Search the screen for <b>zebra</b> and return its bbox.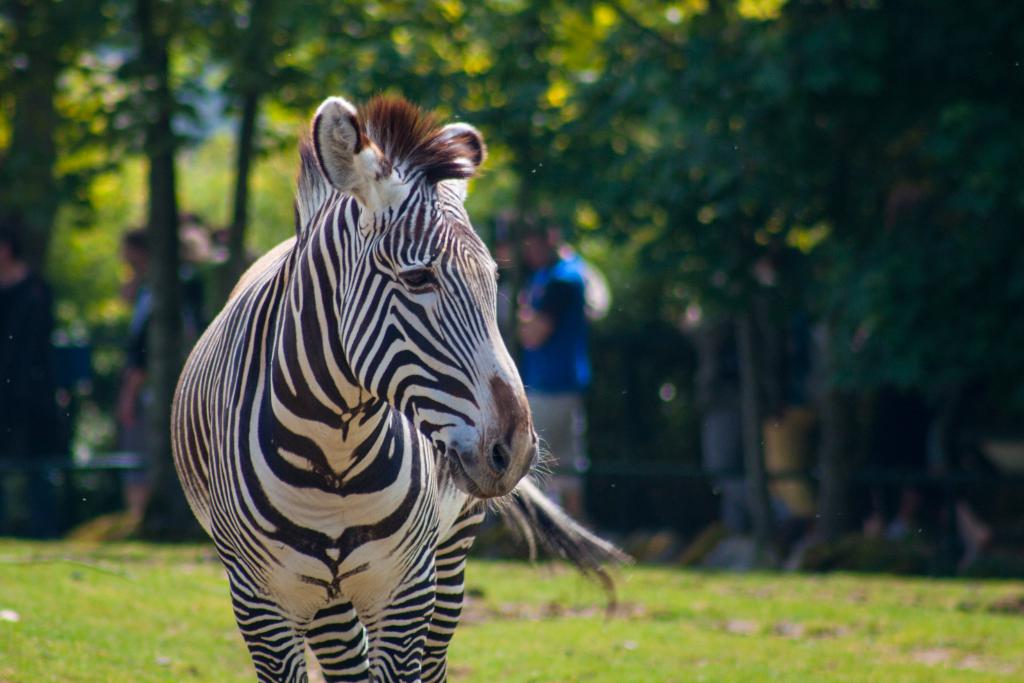
Found: 170:90:637:682.
